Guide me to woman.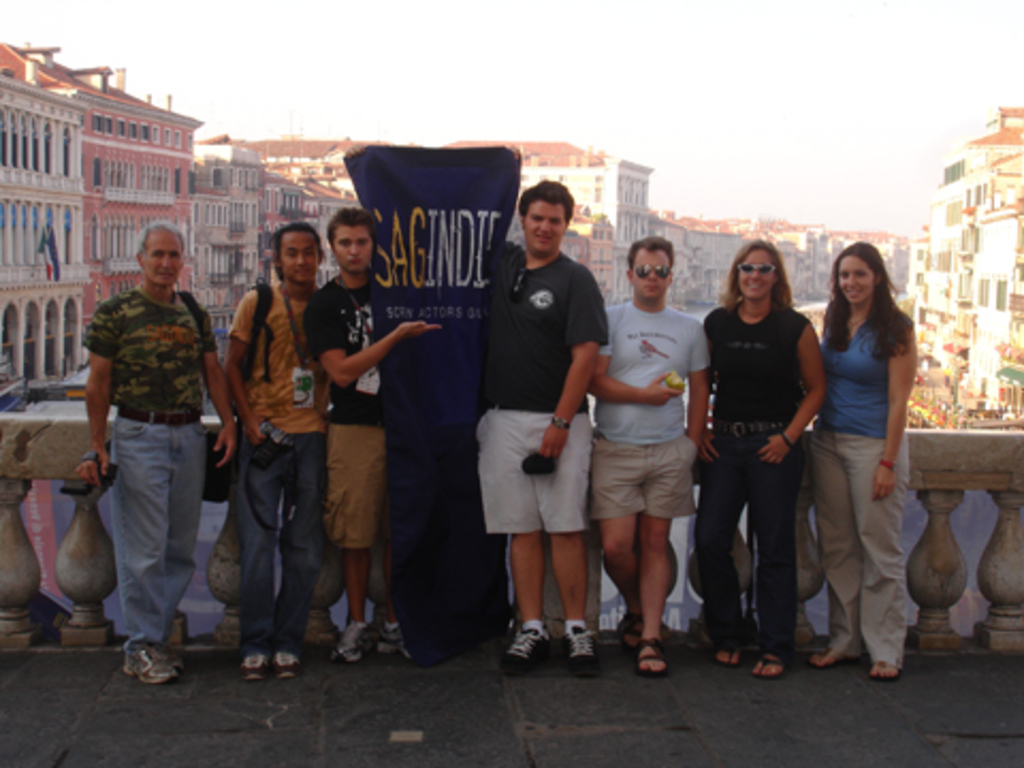
Guidance: [800, 228, 928, 681].
